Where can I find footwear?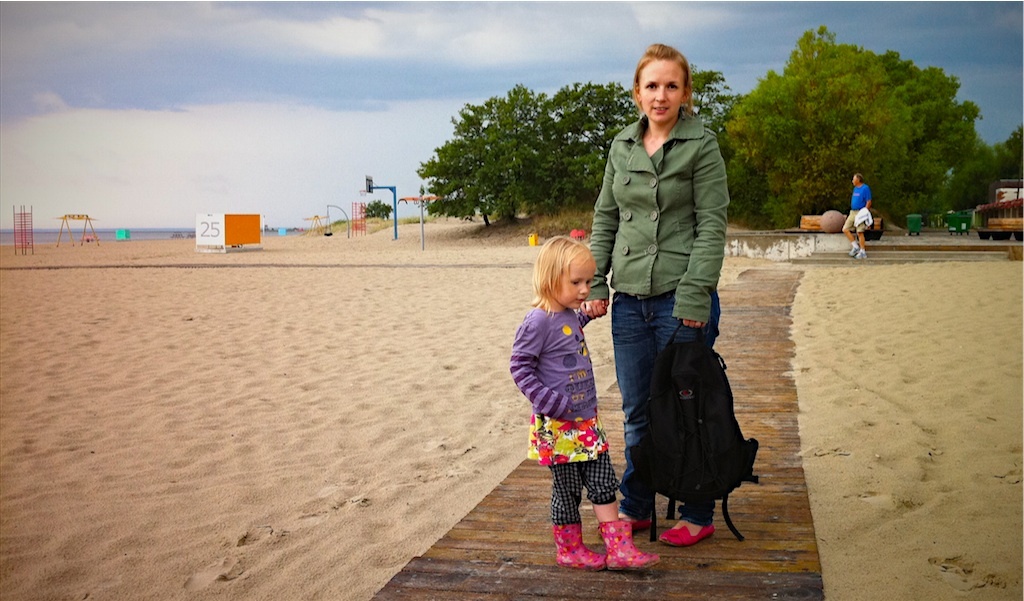
You can find it at 548,517,603,569.
